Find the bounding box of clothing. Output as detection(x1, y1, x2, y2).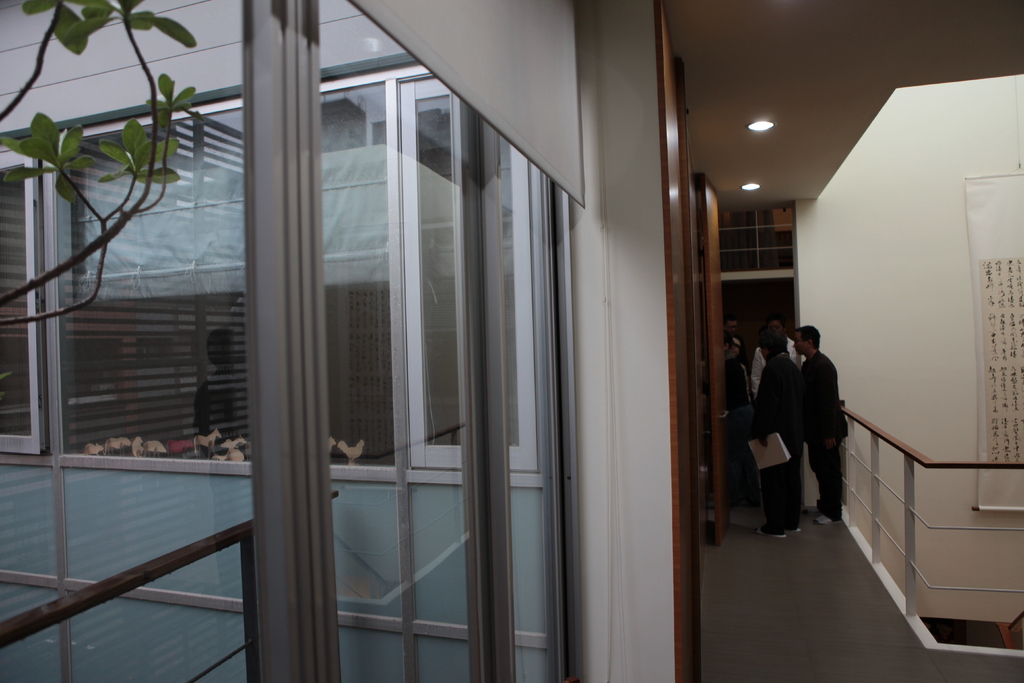
detection(750, 332, 826, 408).
